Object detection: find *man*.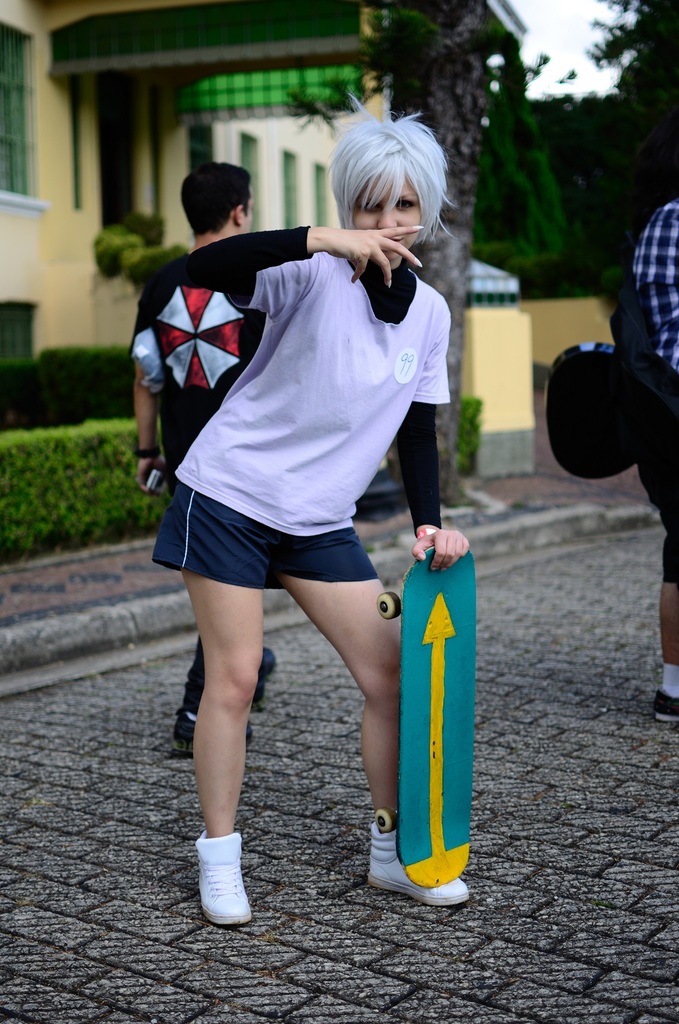
<region>623, 191, 678, 709</region>.
